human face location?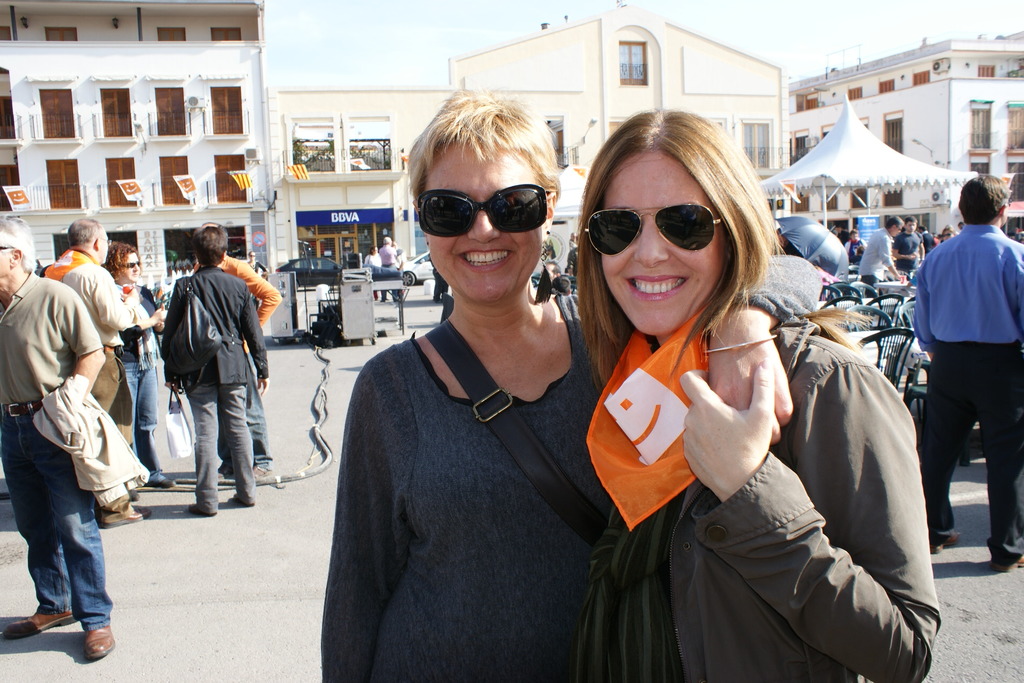
region(122, 254, 148, 281)
